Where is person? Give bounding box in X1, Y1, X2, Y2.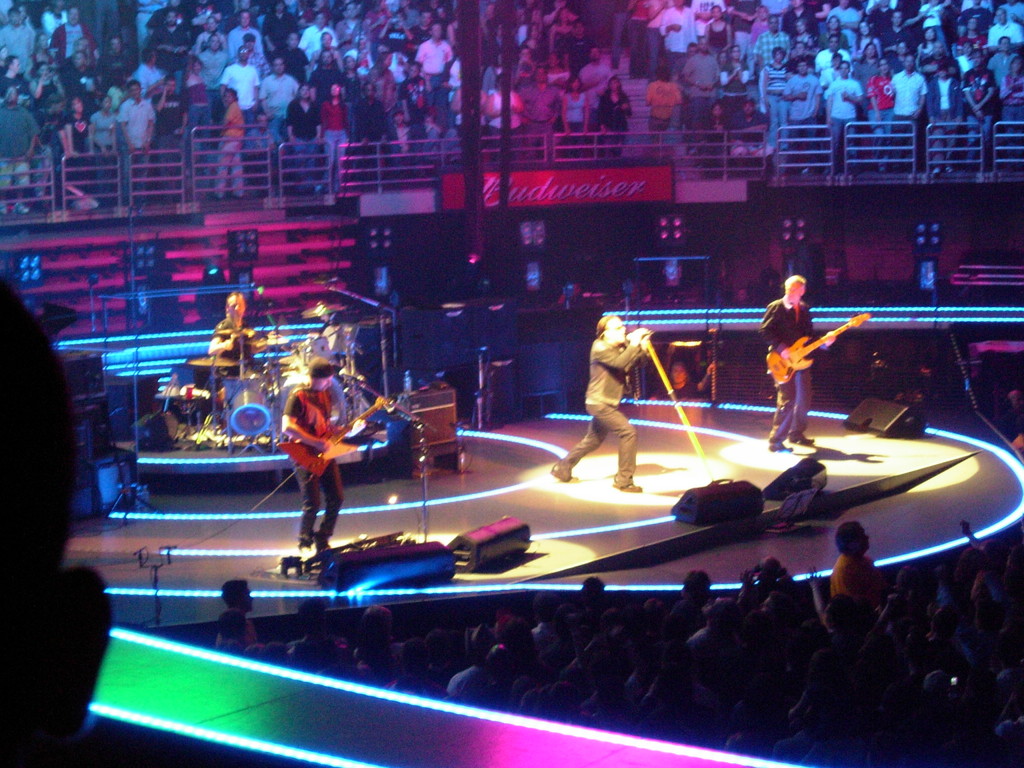
762, 273, 831, 454.
